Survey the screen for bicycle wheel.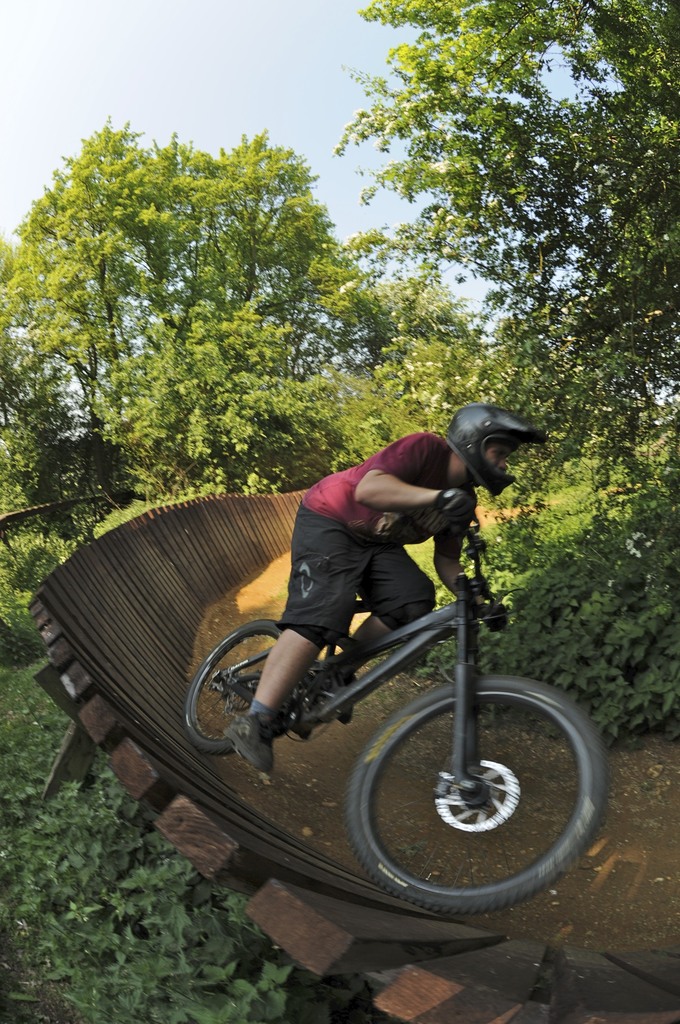
Survey found: pyautogui.locateOnScreen(347, 689, 546, 918).
